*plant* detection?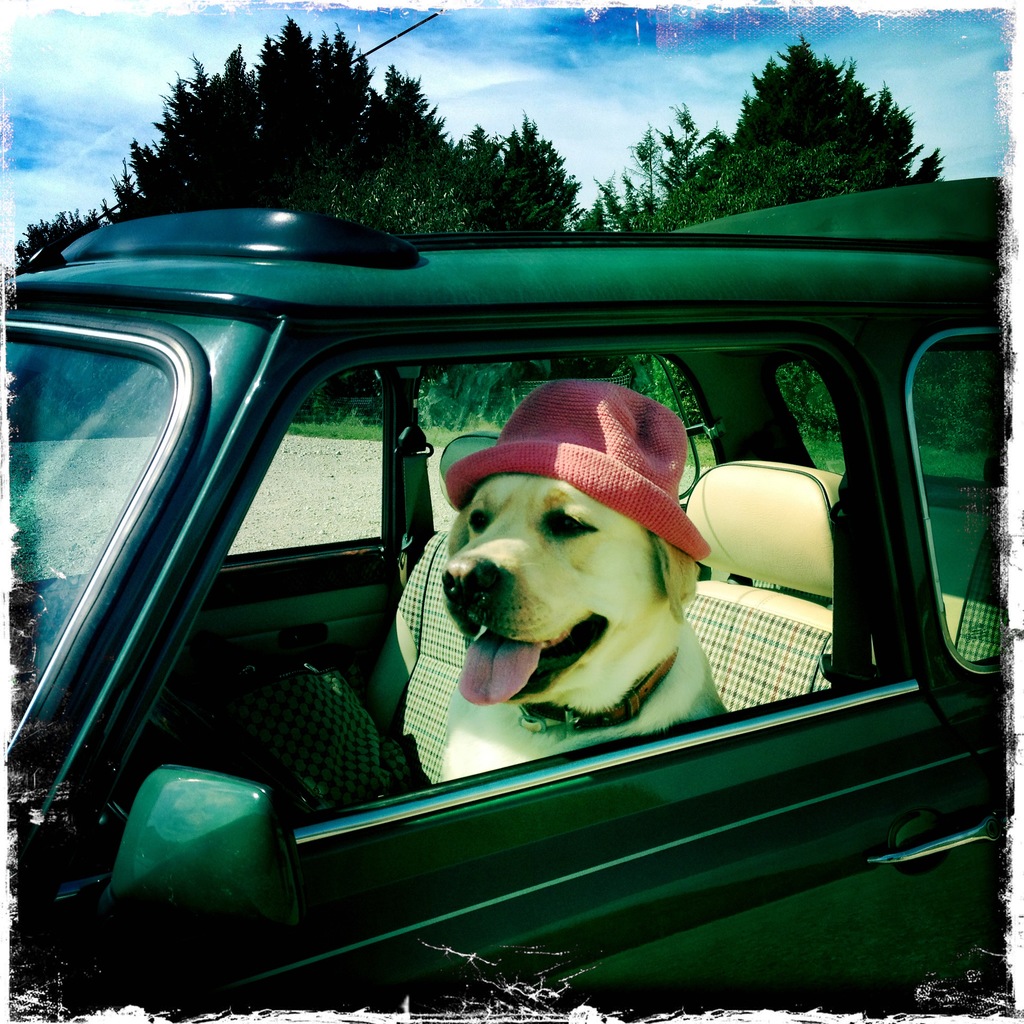
(774, 364, 851, 455)
